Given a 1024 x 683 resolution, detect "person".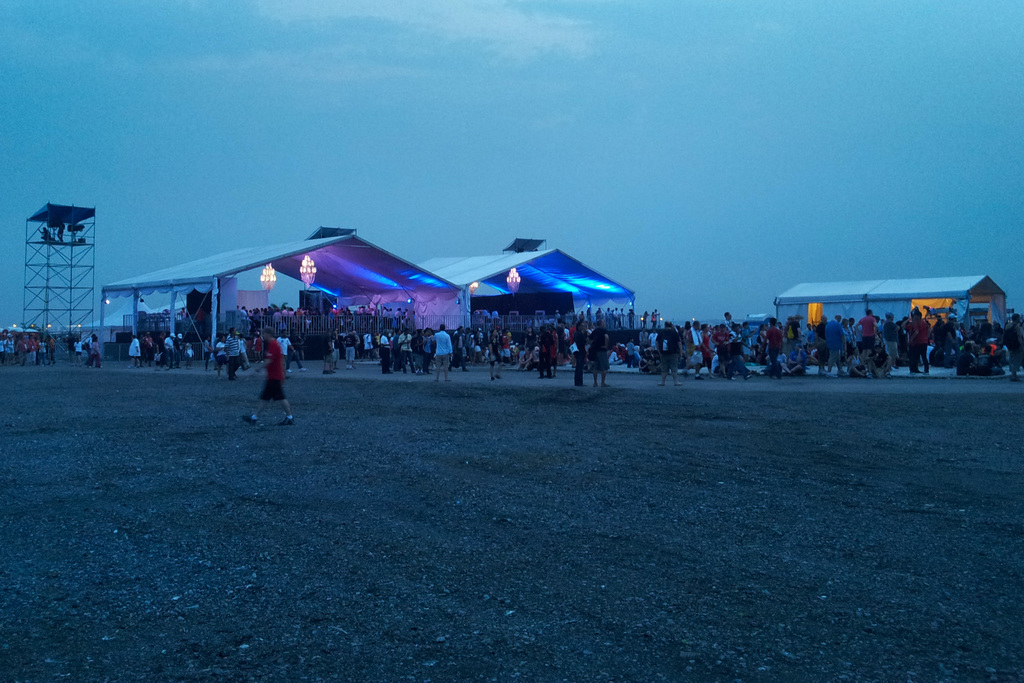
pyautogui.locateOnScreen(244, 327, 289, 425).
